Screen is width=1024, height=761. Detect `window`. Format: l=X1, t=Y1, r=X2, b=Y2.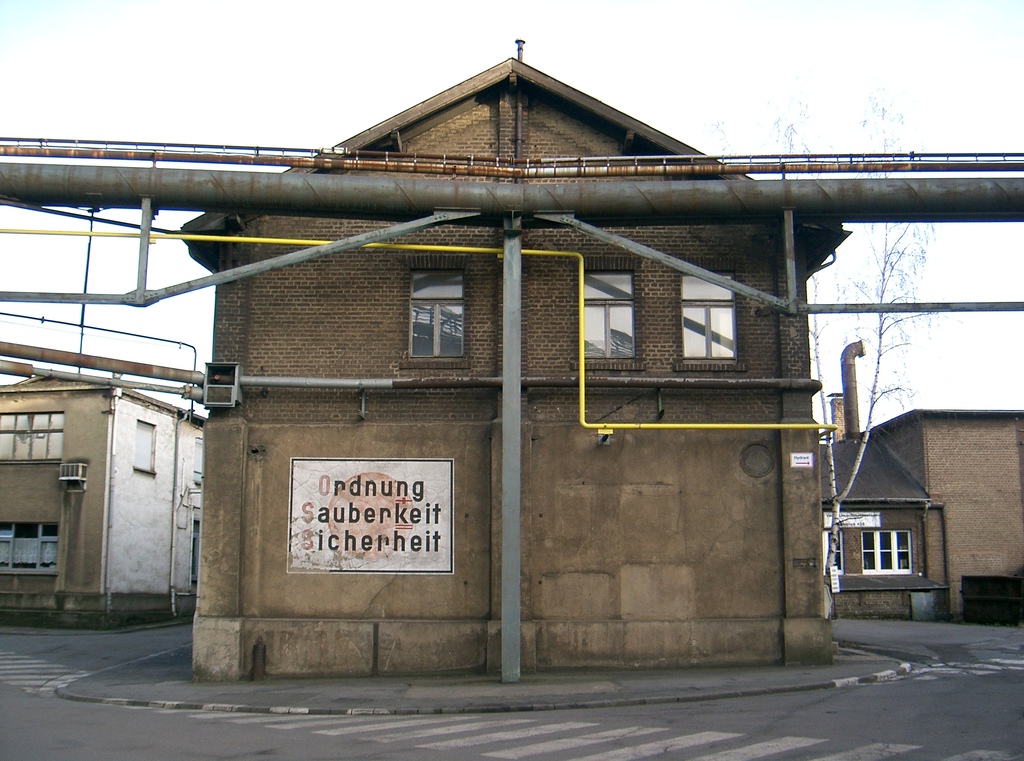
l=577, t=257, r=649, b=373.
